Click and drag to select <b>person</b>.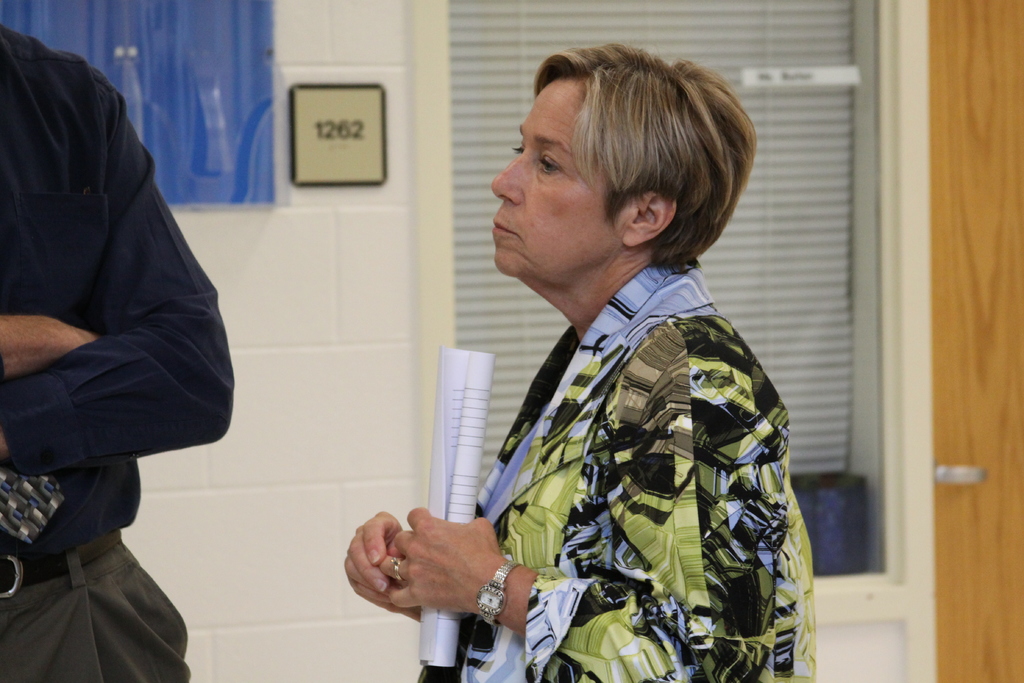
Selection: 345,42,820,682.
